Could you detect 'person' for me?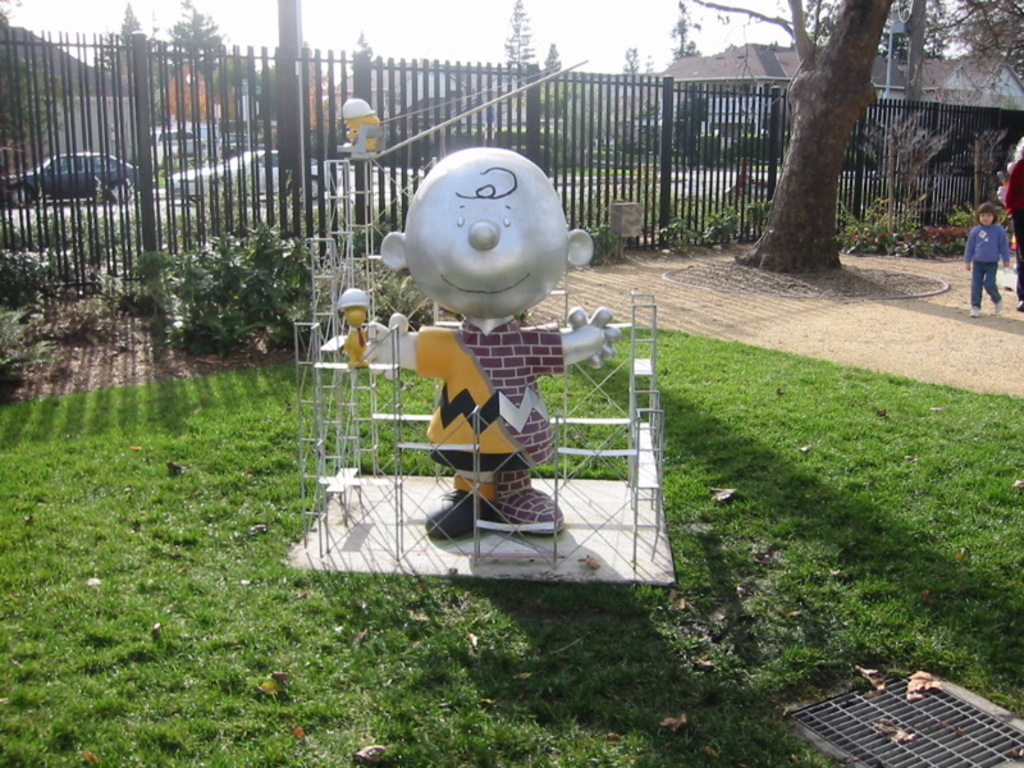
Detection result: bbox=[360, 151, 627, 541].
